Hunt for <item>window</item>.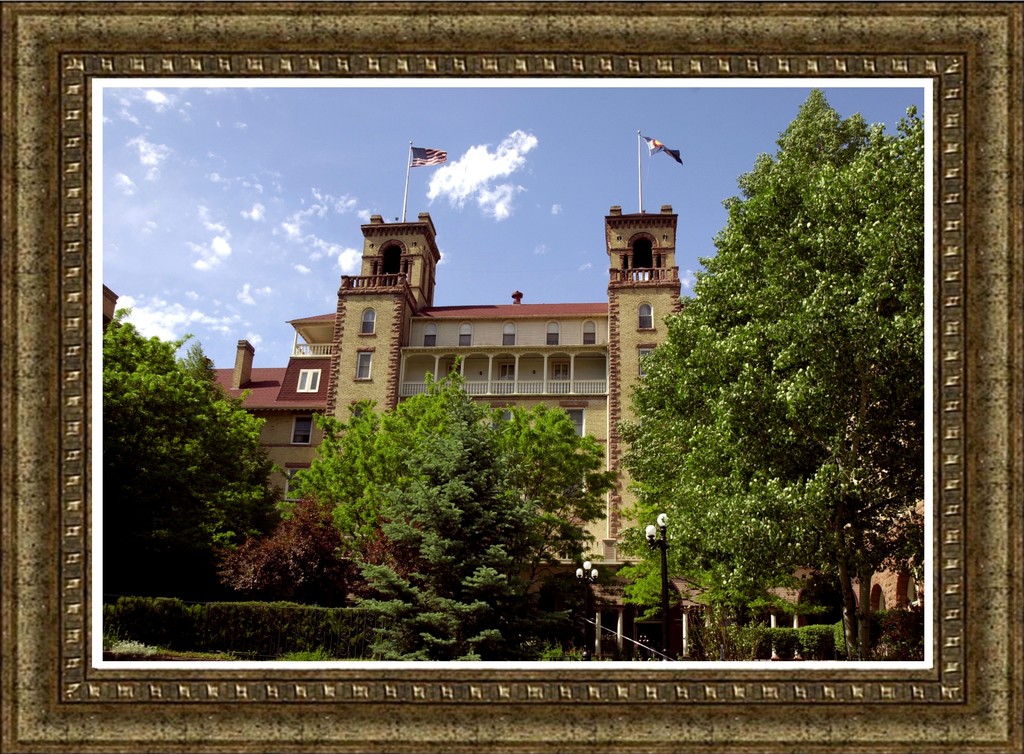
Hunted down at 422 321 440 348.
